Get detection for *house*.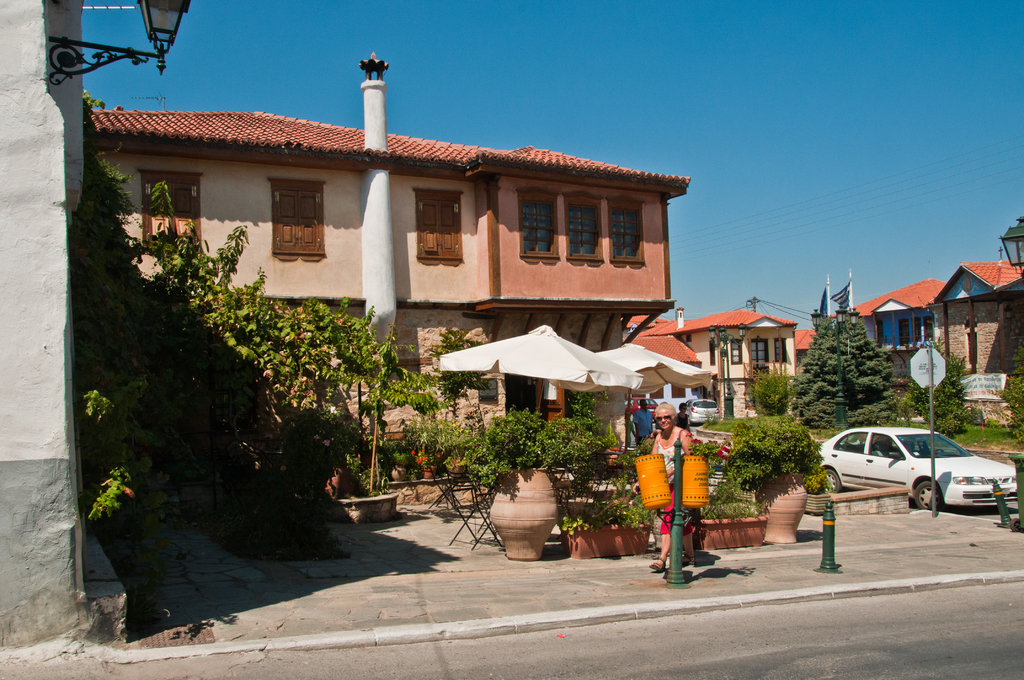
Detection: 943, 266, 1023, 380.
